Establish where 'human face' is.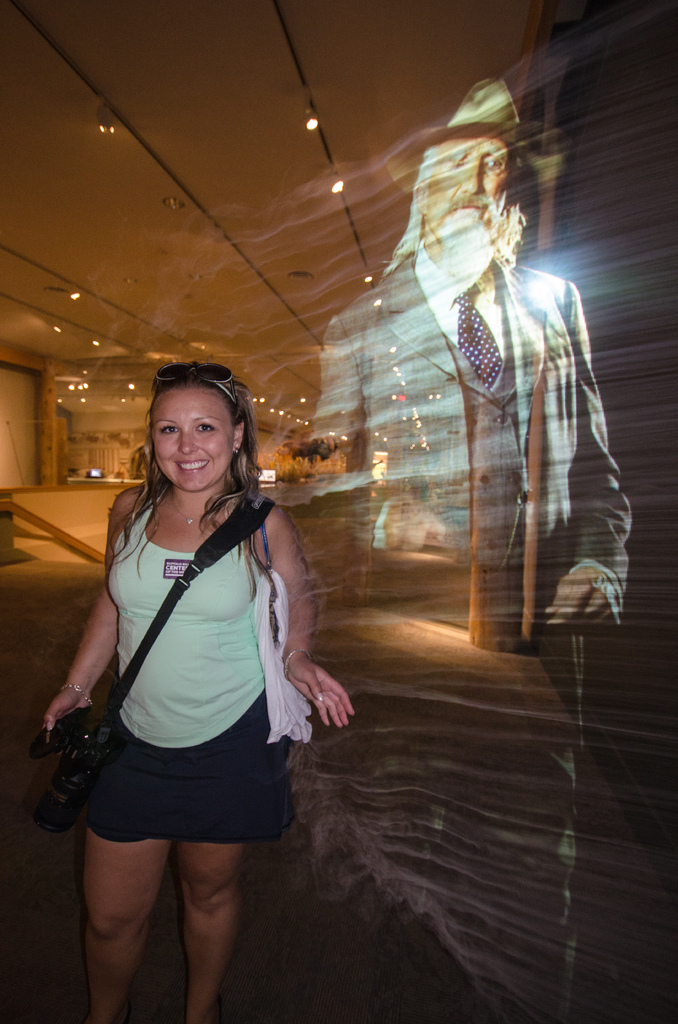
Established at {"x1": 418, "y1": 145, "x2": 523, "y2": 247}.
